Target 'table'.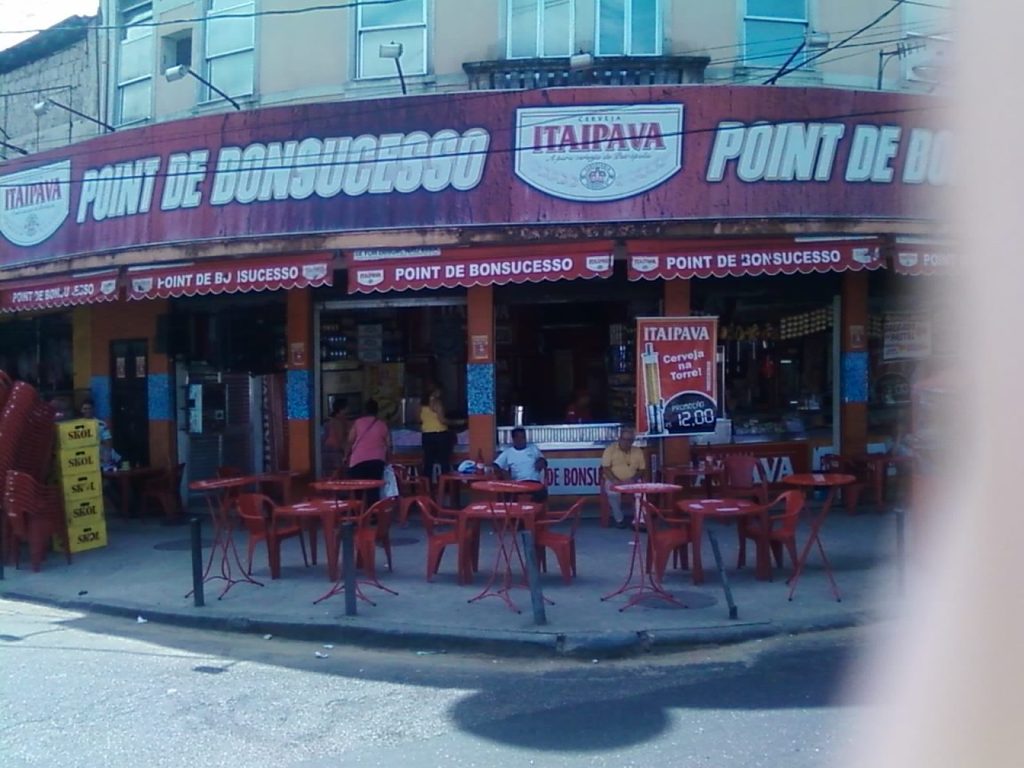
Target region: bbox=[787, 468, 856, 604].
